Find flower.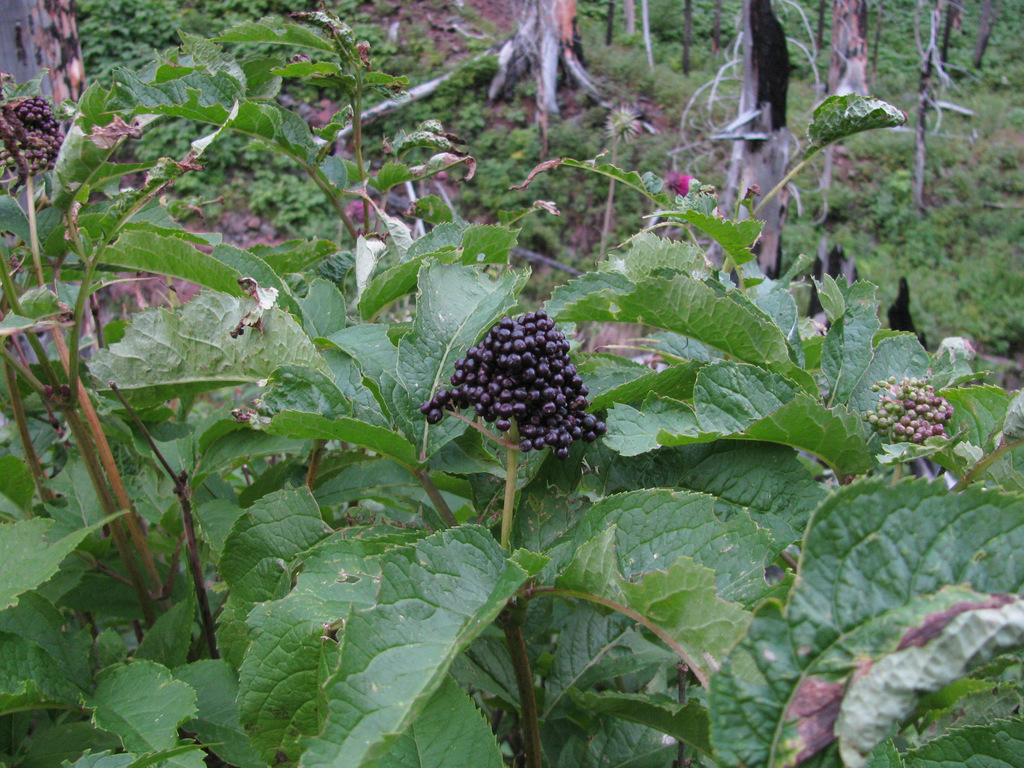
(673,175,689,199).
